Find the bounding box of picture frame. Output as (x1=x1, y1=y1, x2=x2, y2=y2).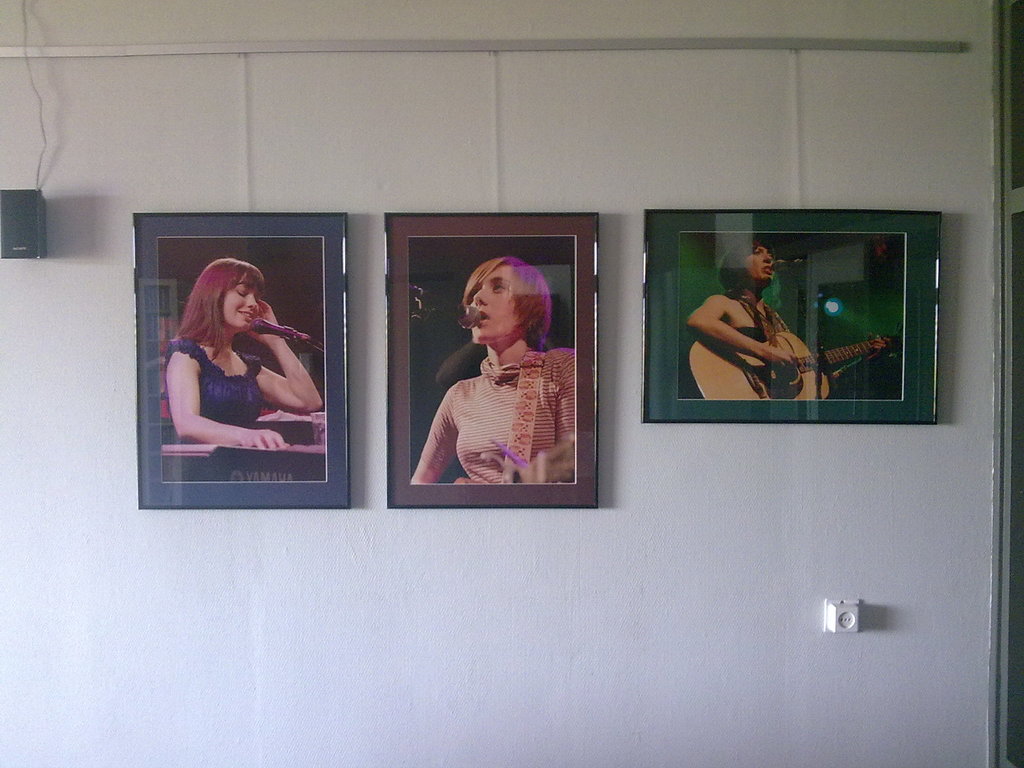
(x1=642, y1=209, x2=940, y2=428).
